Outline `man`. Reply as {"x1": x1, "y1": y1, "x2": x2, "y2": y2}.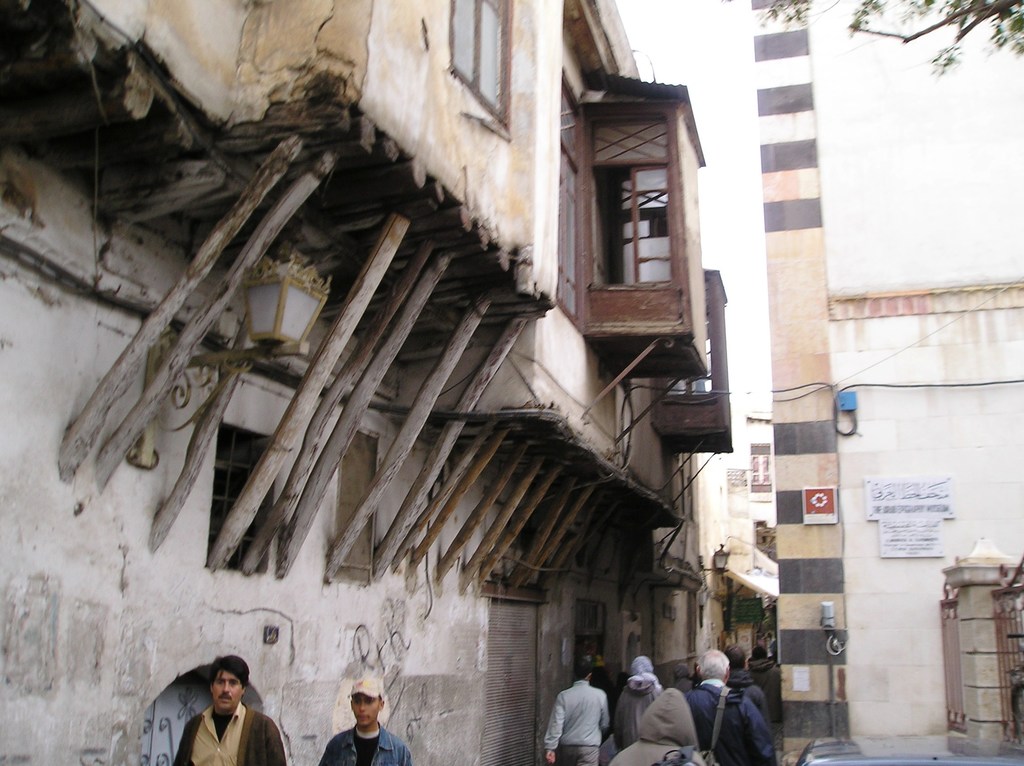
{"x1": 548, "y1": 669, "x2": 611, "y2": 765}.
